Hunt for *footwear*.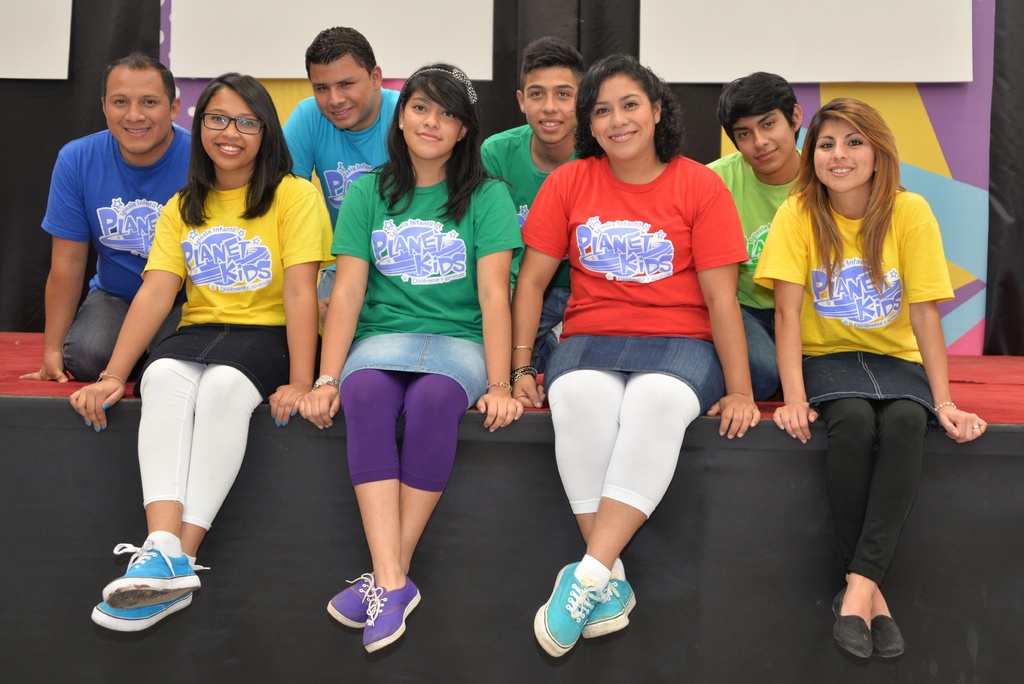
Hunted down at region(365, 578, 422, 650).
